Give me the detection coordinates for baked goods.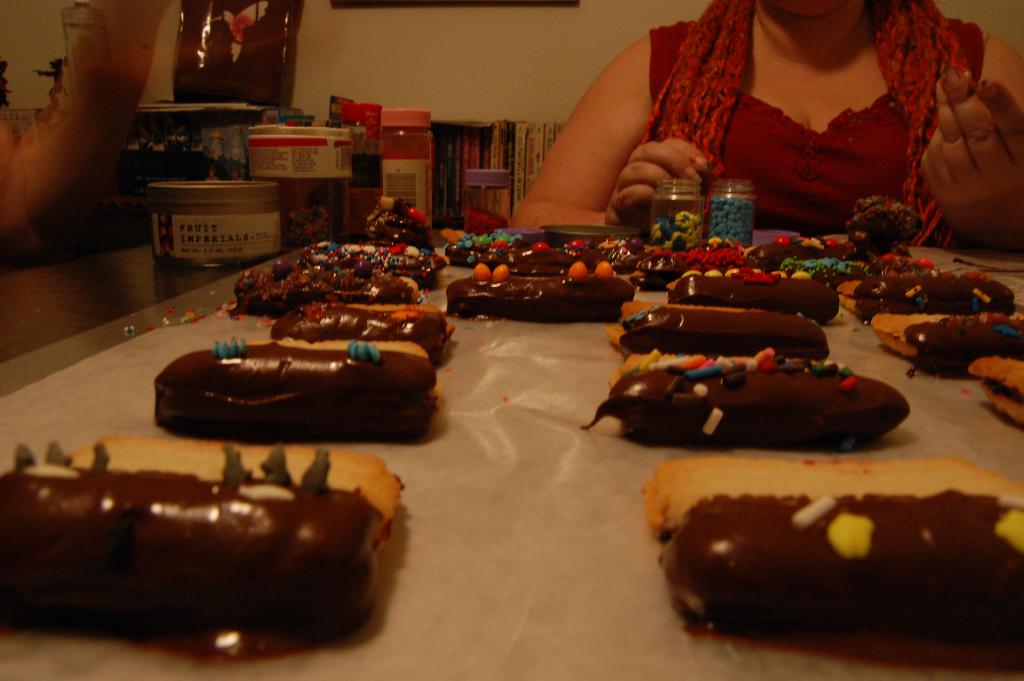
(left=362, top=195, right=436, bottom=245).
